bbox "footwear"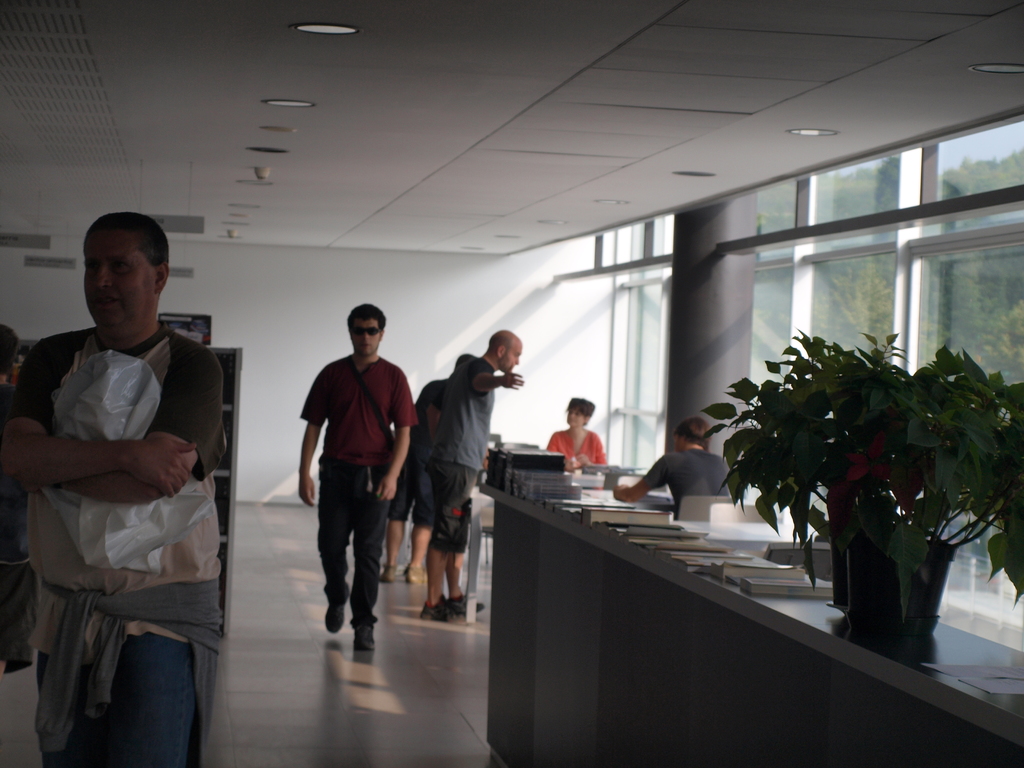
[x1=379, y1=563, x2=399, y2=582]
